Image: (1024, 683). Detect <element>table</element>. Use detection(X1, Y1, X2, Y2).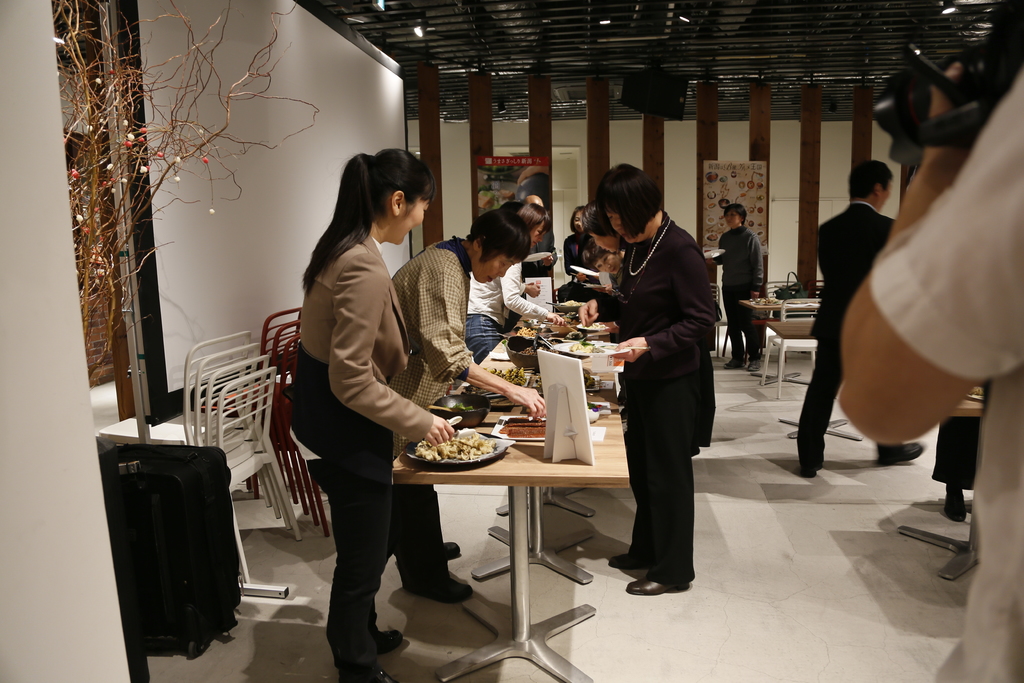
detection(744, 293, 831, 320).
